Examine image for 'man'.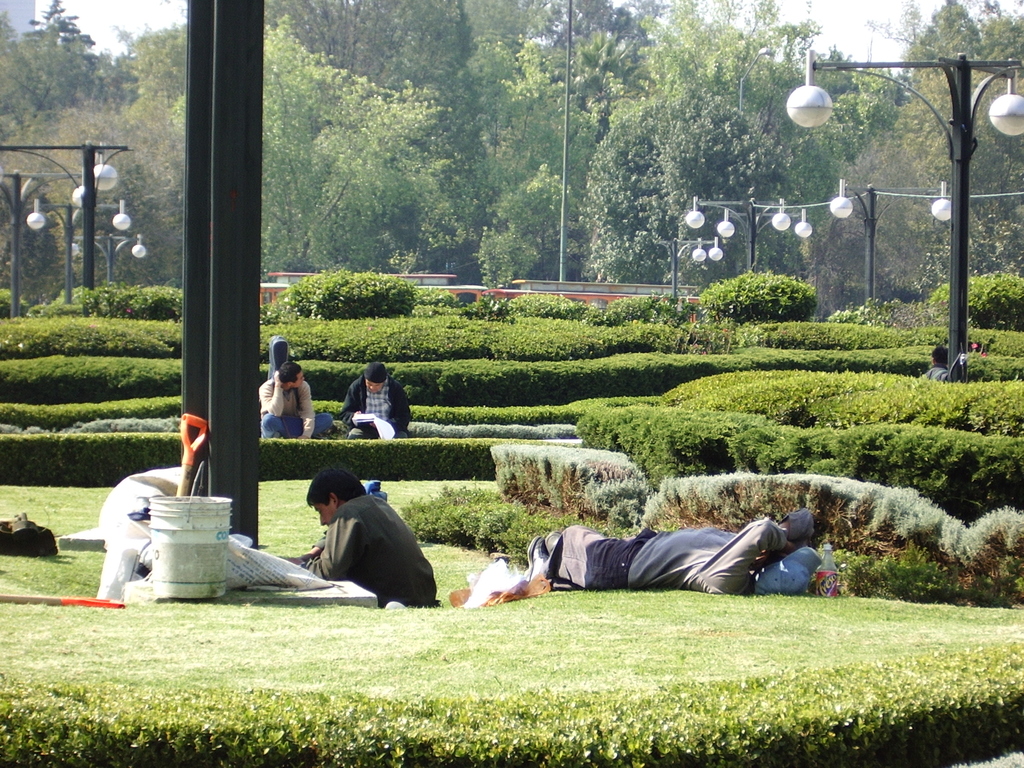
Examination result: 336, 363, 412, 440.
